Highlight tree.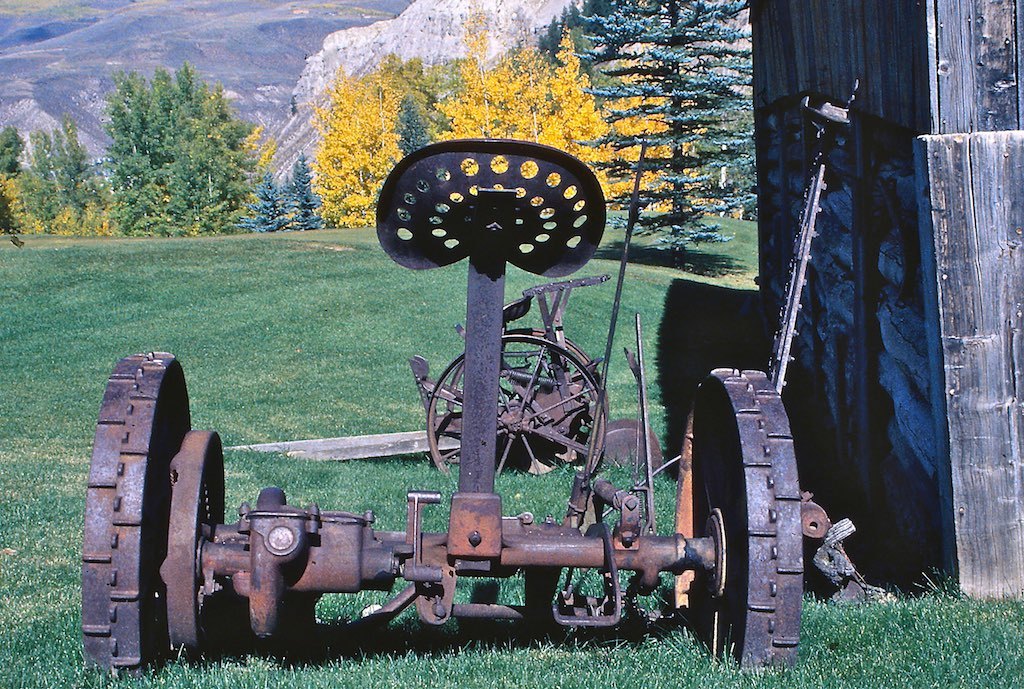
Highlighted region: [left=59, top=51, right=269, bottom=234].
